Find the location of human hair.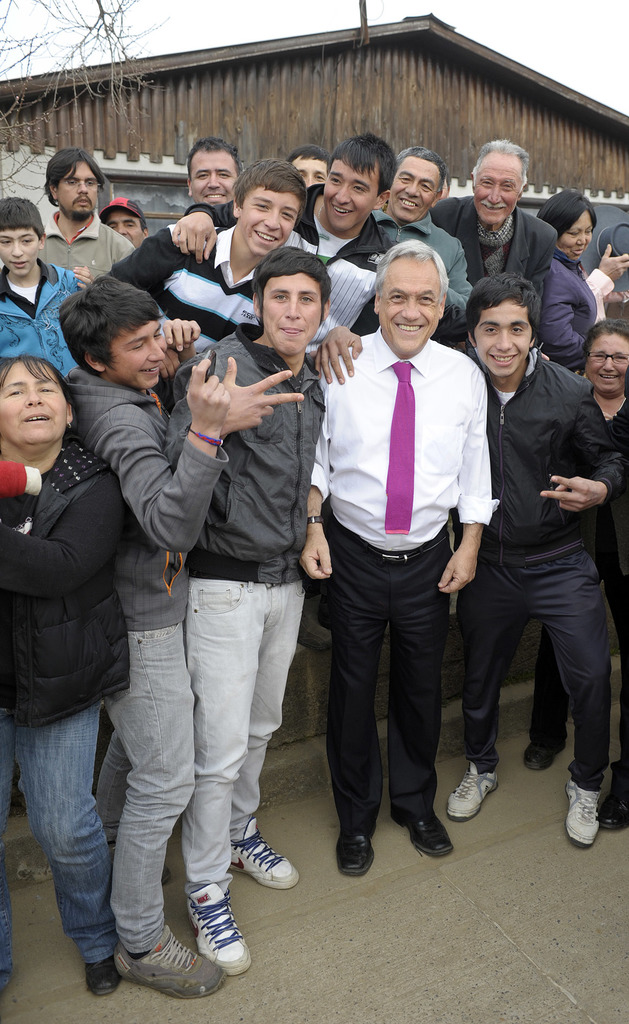
Location: crop(236, 150, 305, 230).
